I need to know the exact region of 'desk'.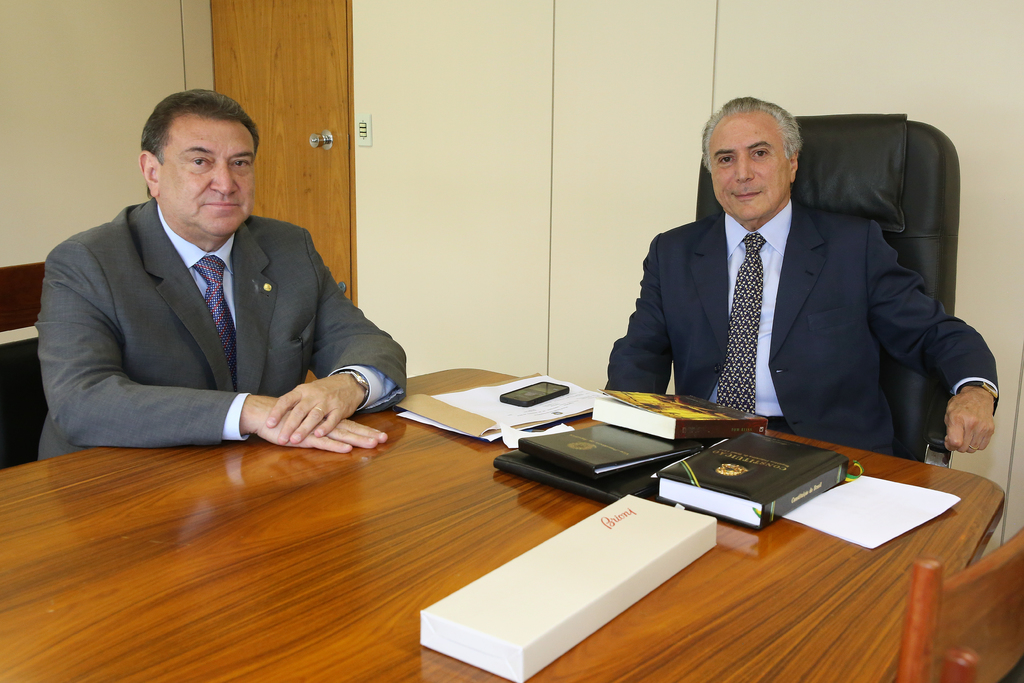
Region: box=[12, 313, 973, 671].
